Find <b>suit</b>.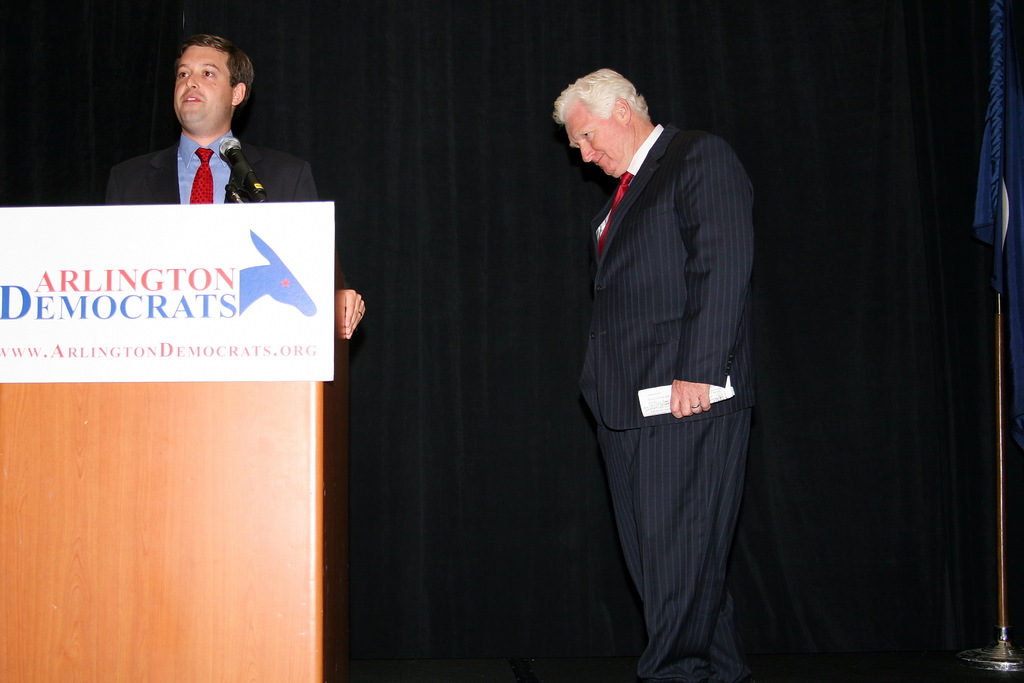
[left=543, top=54, right=769, bottom=670].
